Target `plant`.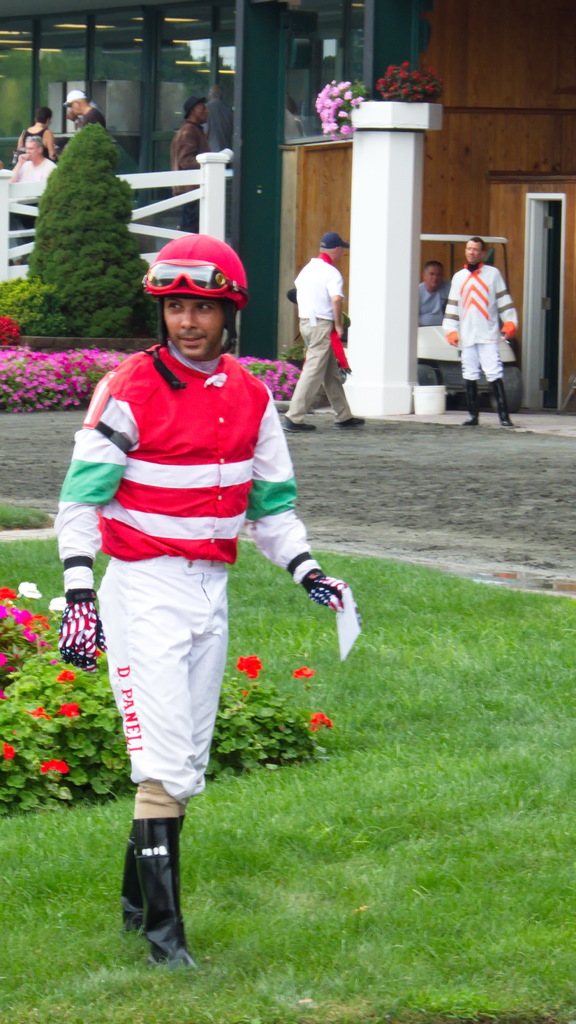
Target region: crop(0, 271, 56, 327).
